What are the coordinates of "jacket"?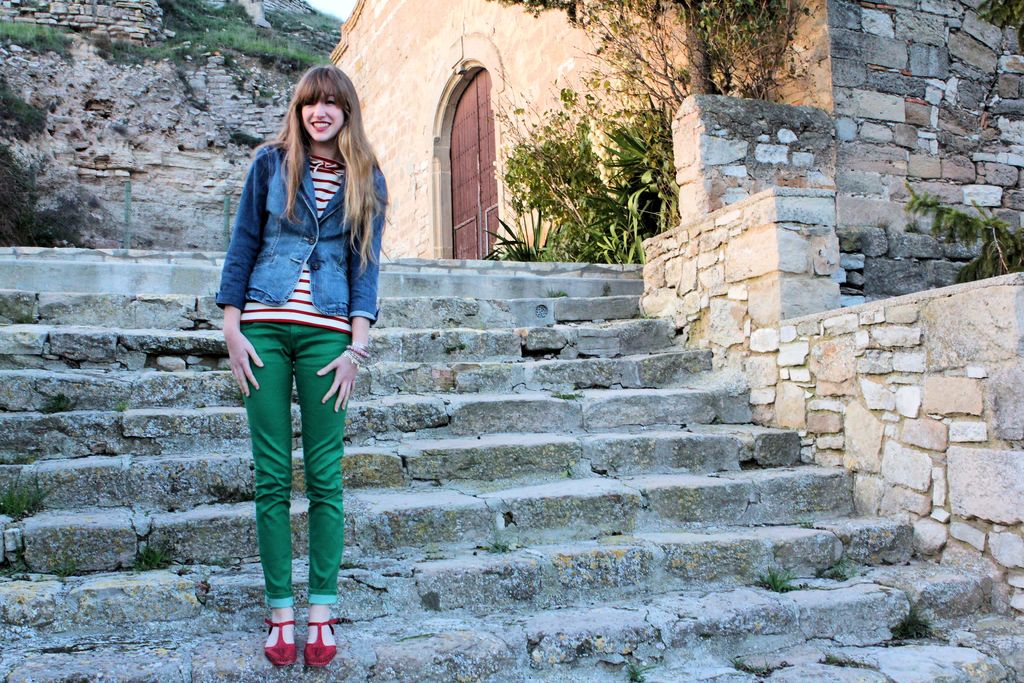
<bbox>220, 110, 391, 325</bbox>.
